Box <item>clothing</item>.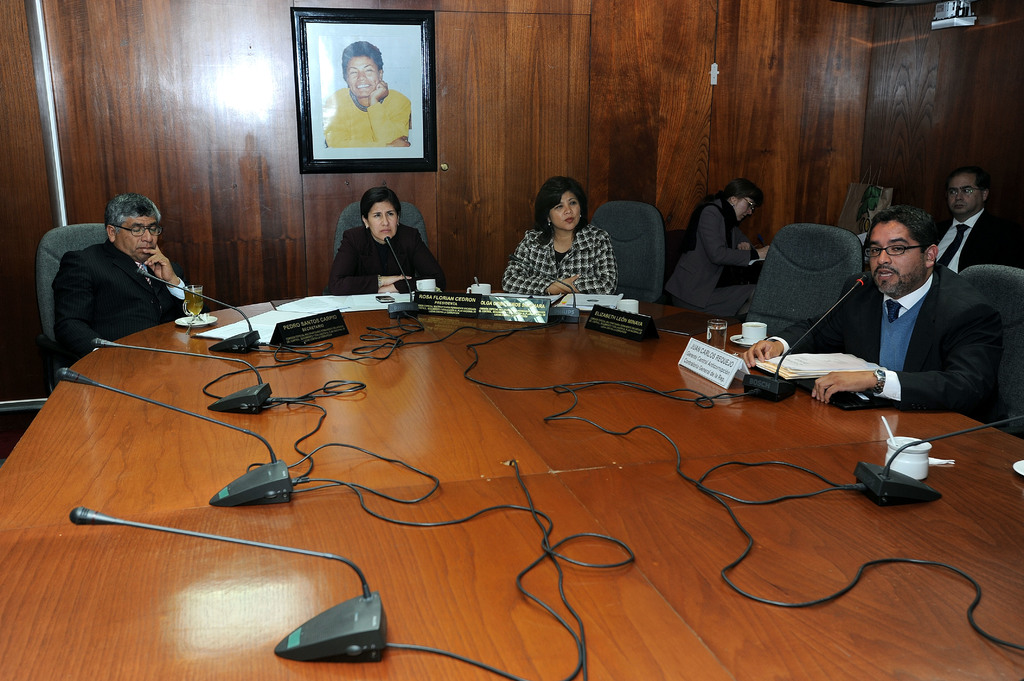
31 205 206 353.
